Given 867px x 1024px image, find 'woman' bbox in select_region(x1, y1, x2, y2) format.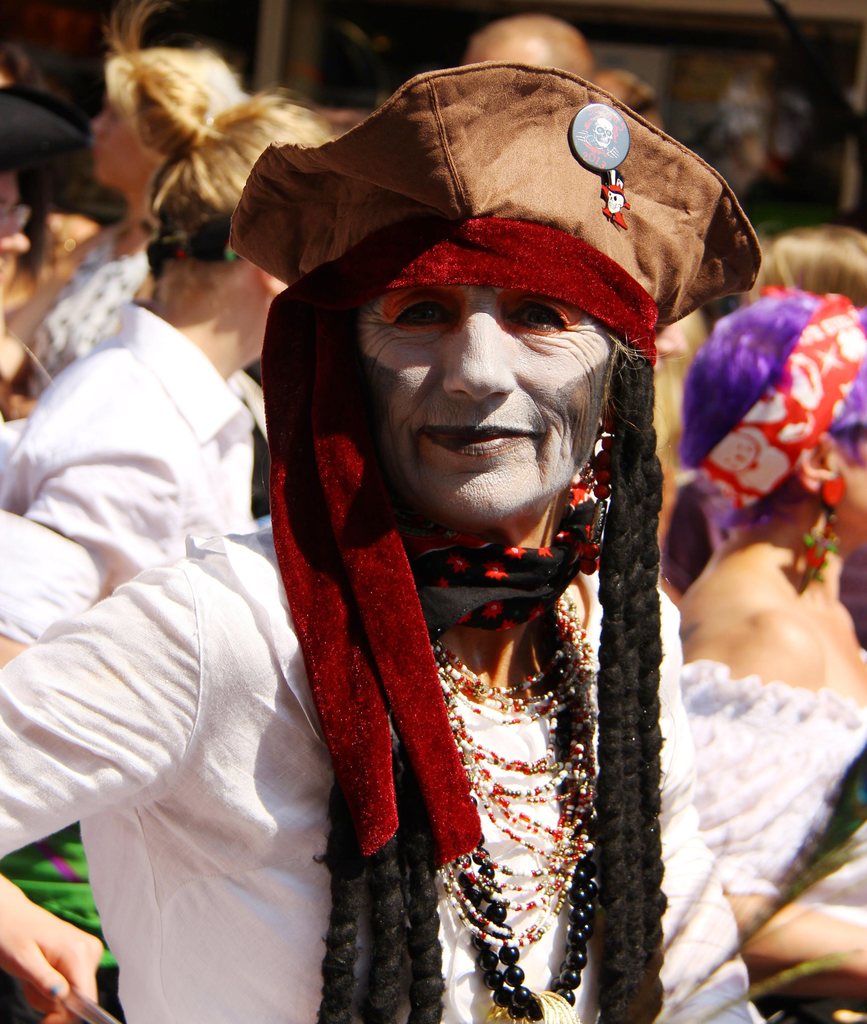
select_region(0, 1, 263, 424).
